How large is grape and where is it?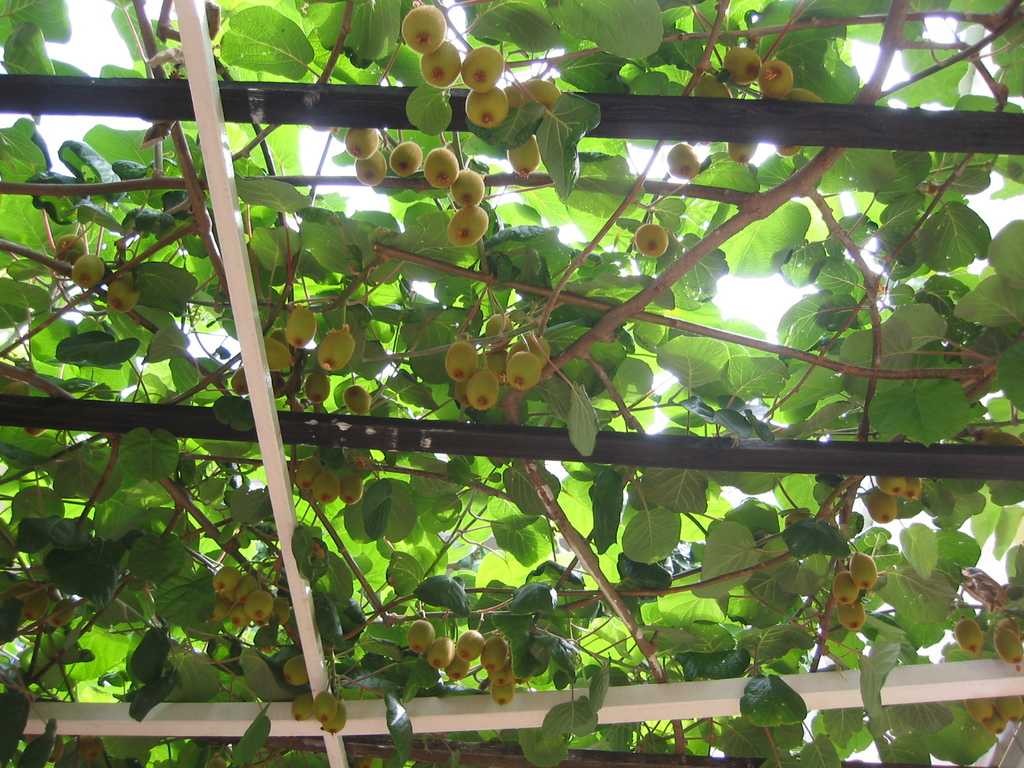
Bounding box: [left=326, top=705, right=346, bottom=731].
